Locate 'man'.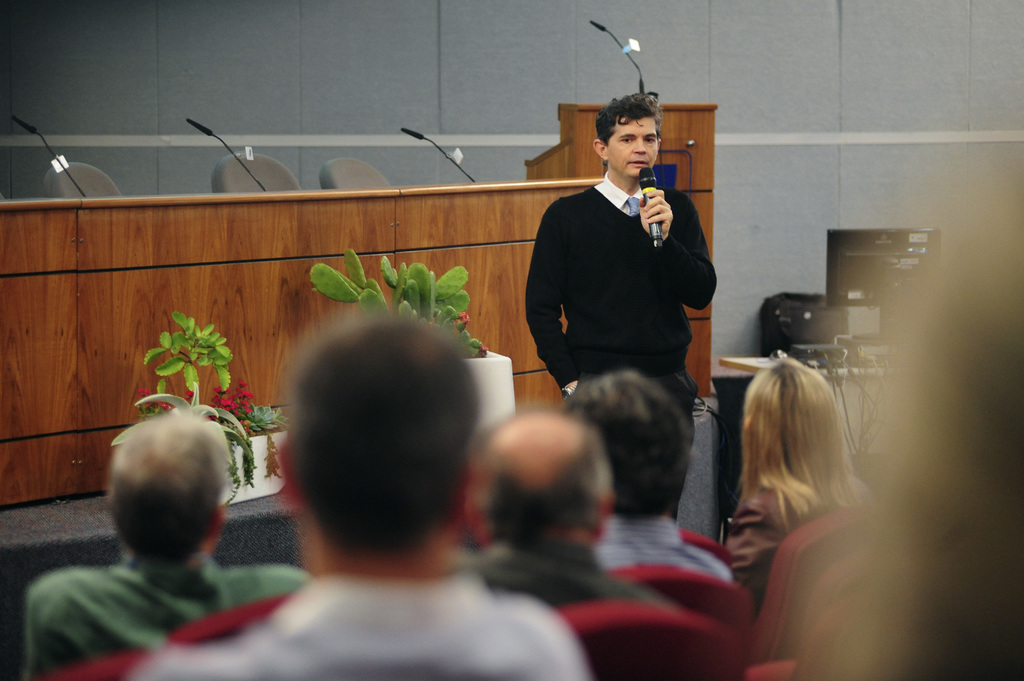
Bounding box: bbox=(22, 411, 305, 678).
